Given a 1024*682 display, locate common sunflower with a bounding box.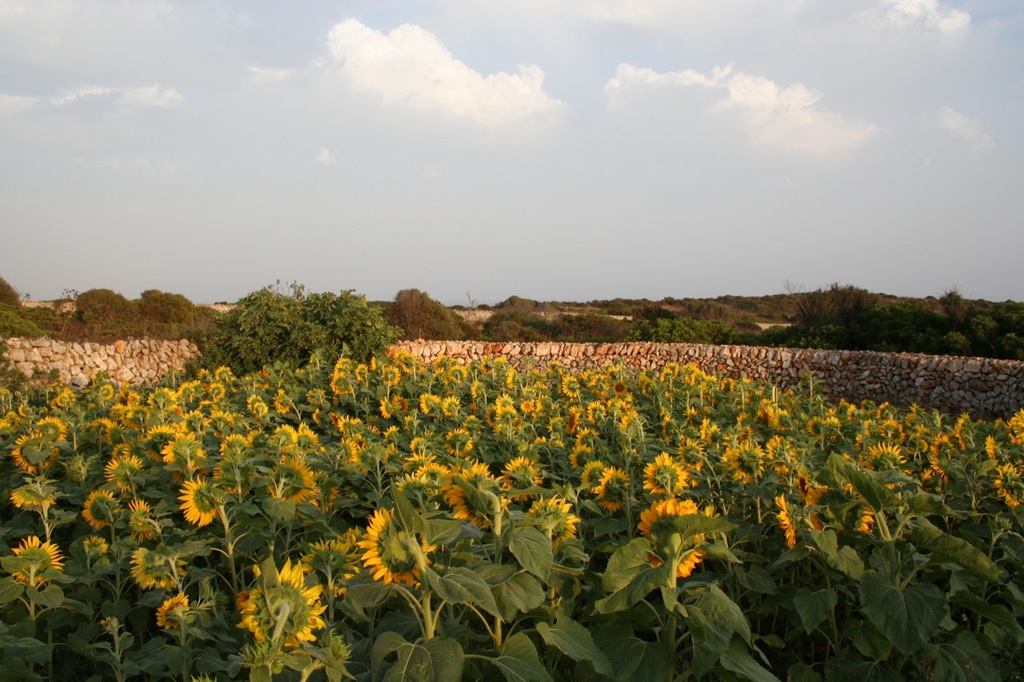
Located: (9,476,56,513).
